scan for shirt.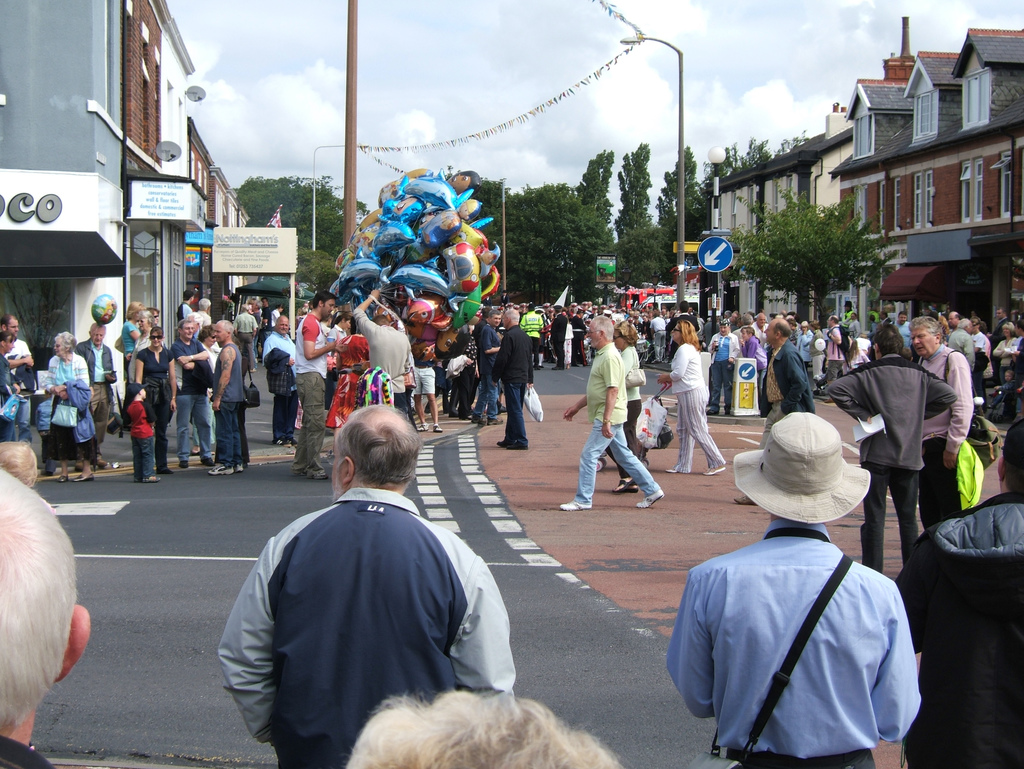
Scan result: [x1=86, y1=337, x2=105, y2=390].
